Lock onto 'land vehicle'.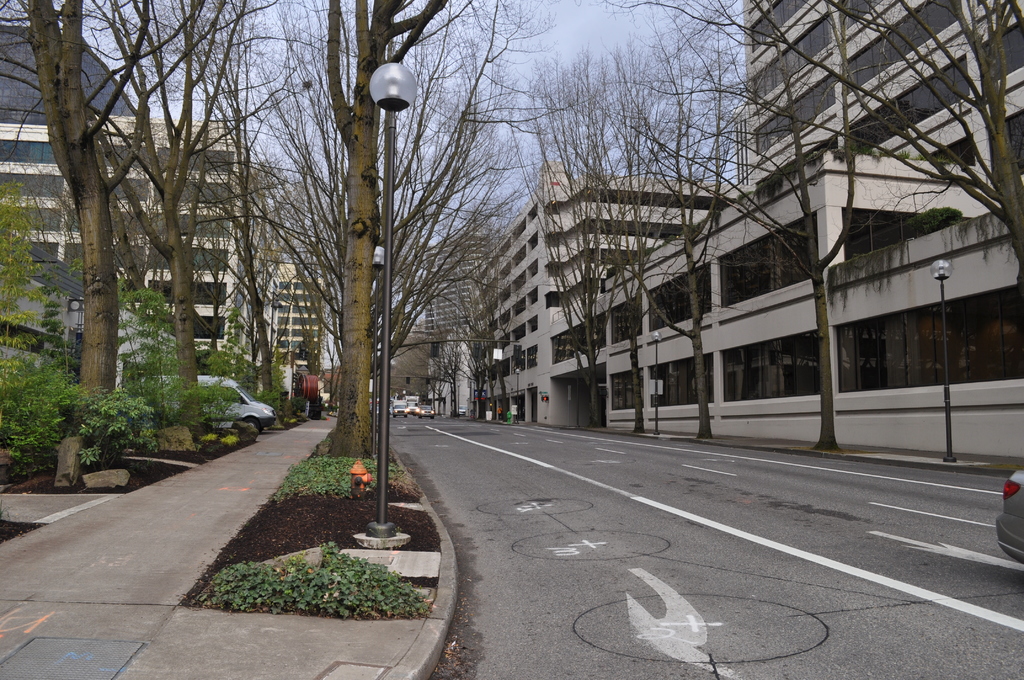
Locked: [x1=395, y1=401, x2=406, y2=416].
